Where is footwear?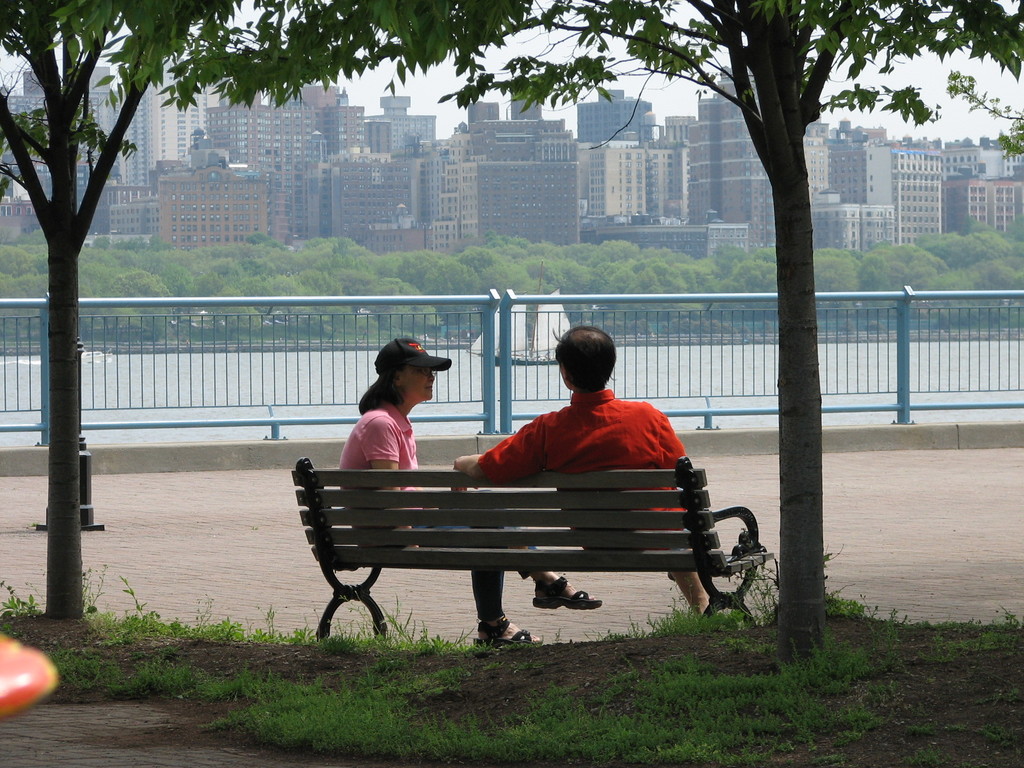
(534,572,602,607).
